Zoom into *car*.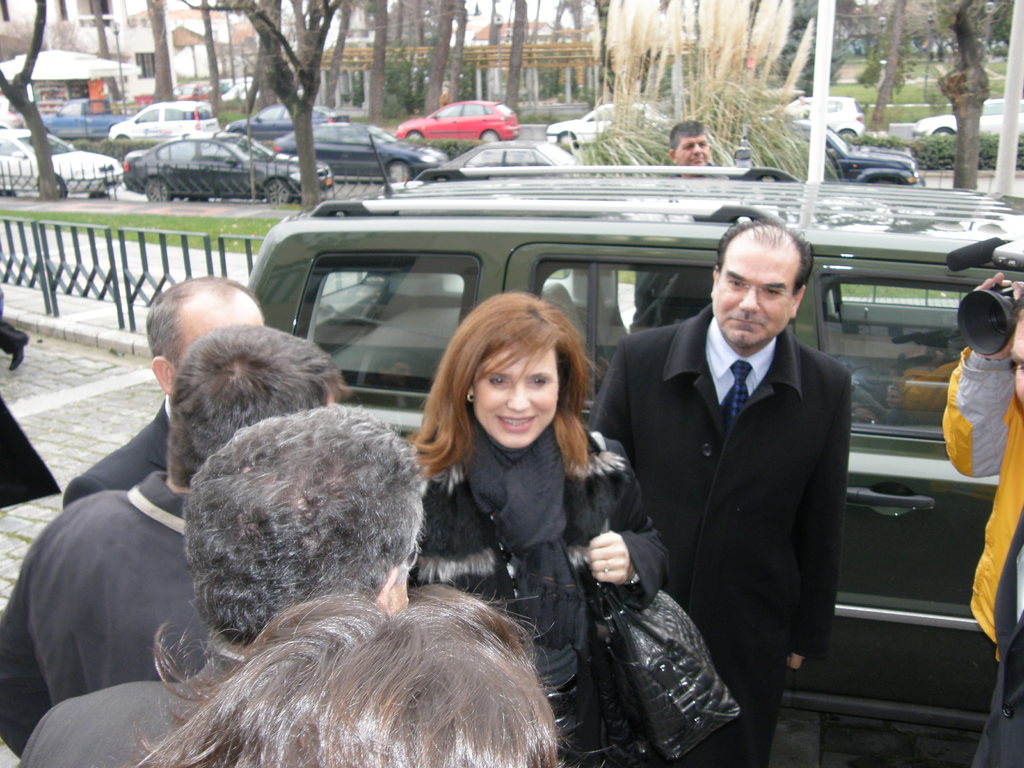
Zoom target: l=108, t=104, r=221, b=140.
